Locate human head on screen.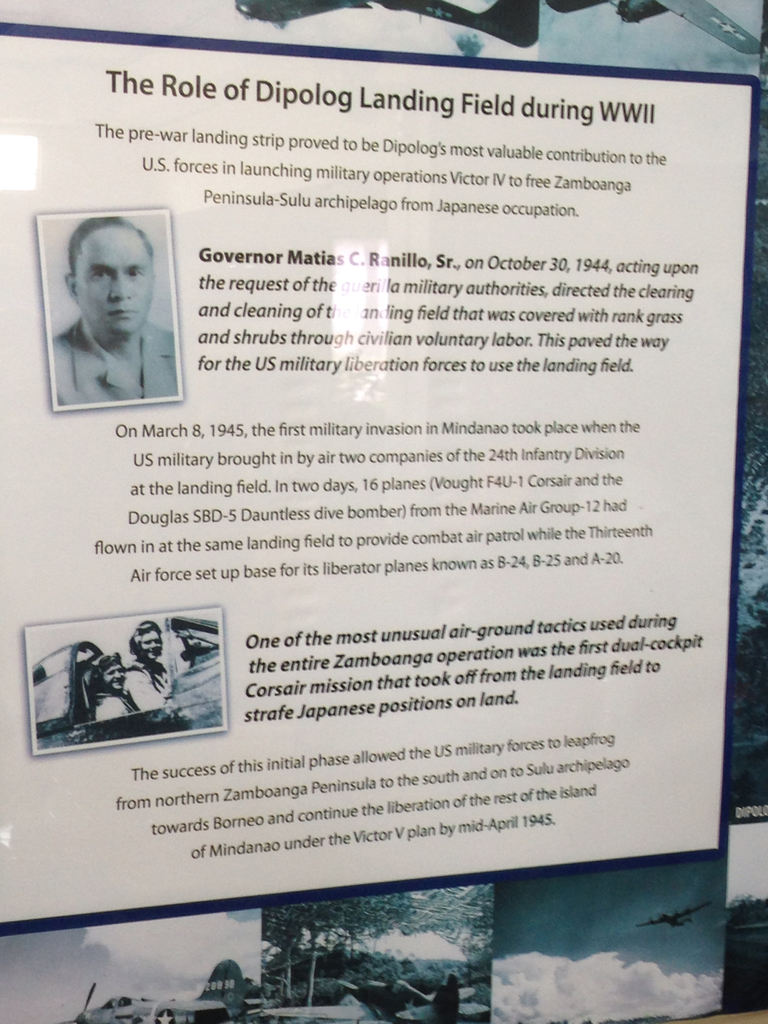
On screen at [131, 620, 164, 665].
